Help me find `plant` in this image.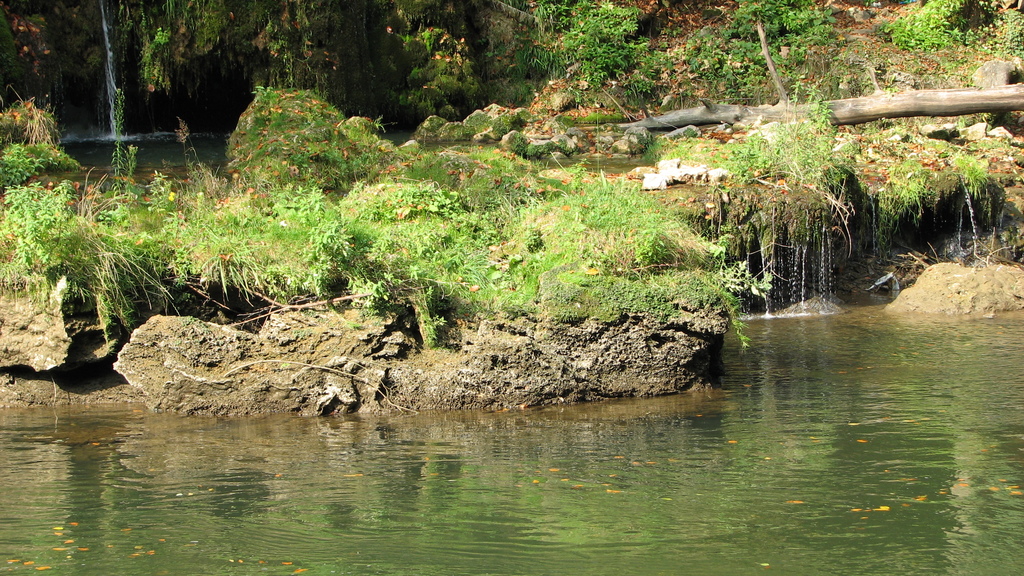
Found it: <region>517, 157, 740, 287</region>.
